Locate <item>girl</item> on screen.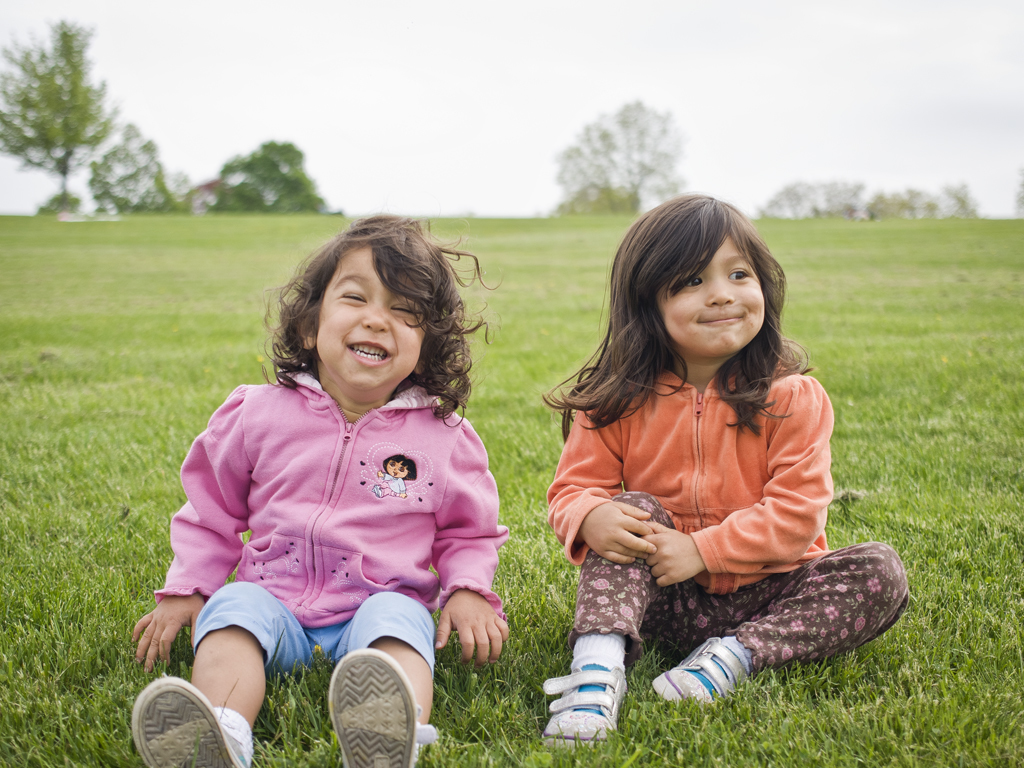
On screen at x1=534 y1=193 x2=908 y2=745.
